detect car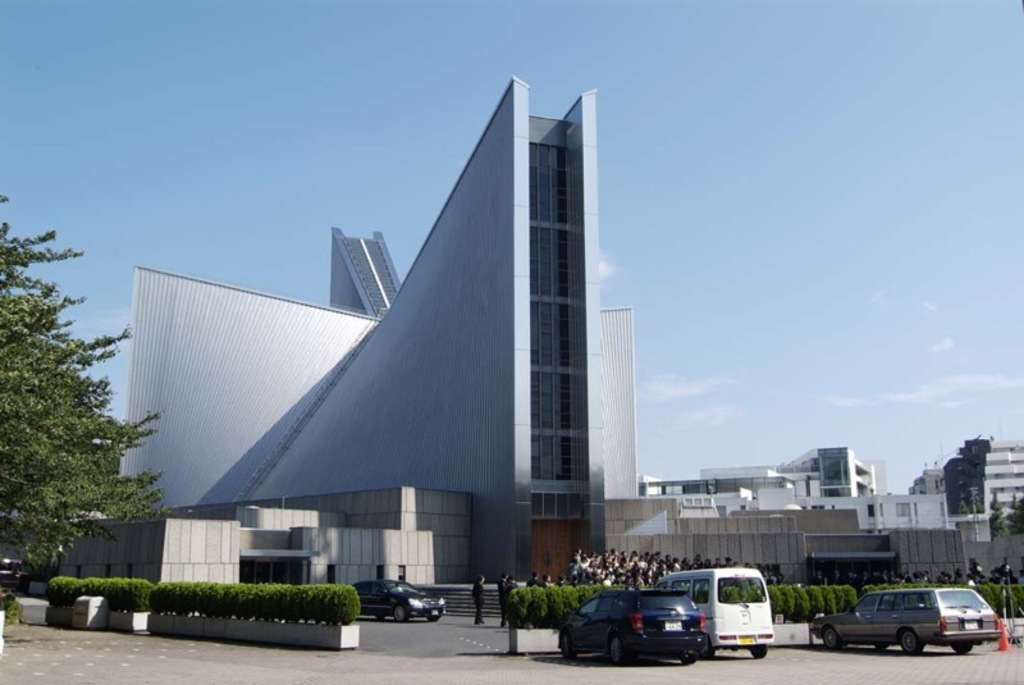
locate(353, 581, 449, 624)
